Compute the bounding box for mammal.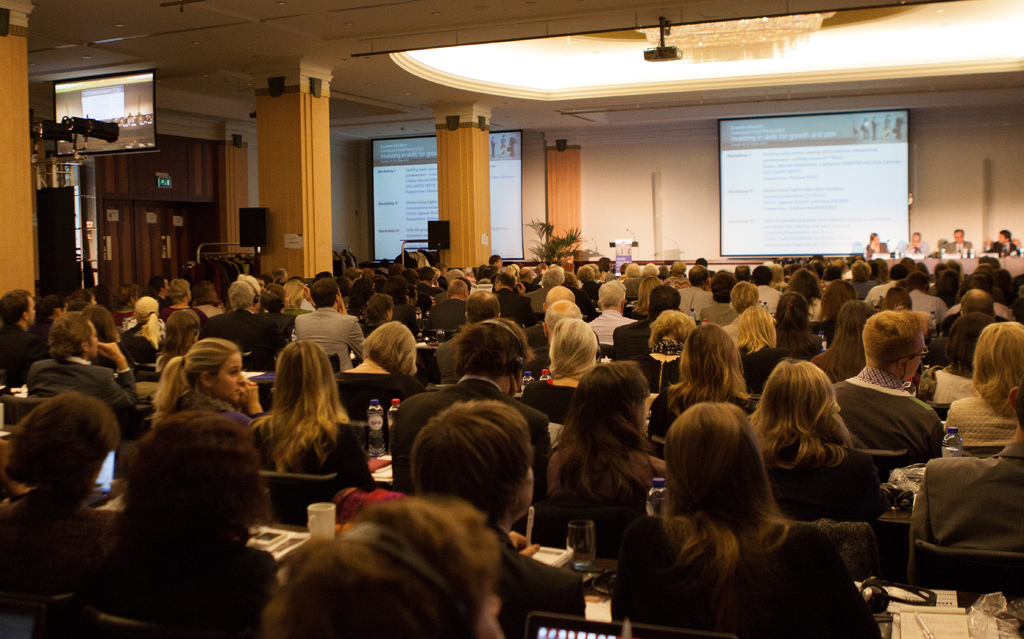
<box>290,275,374,371</box>.
